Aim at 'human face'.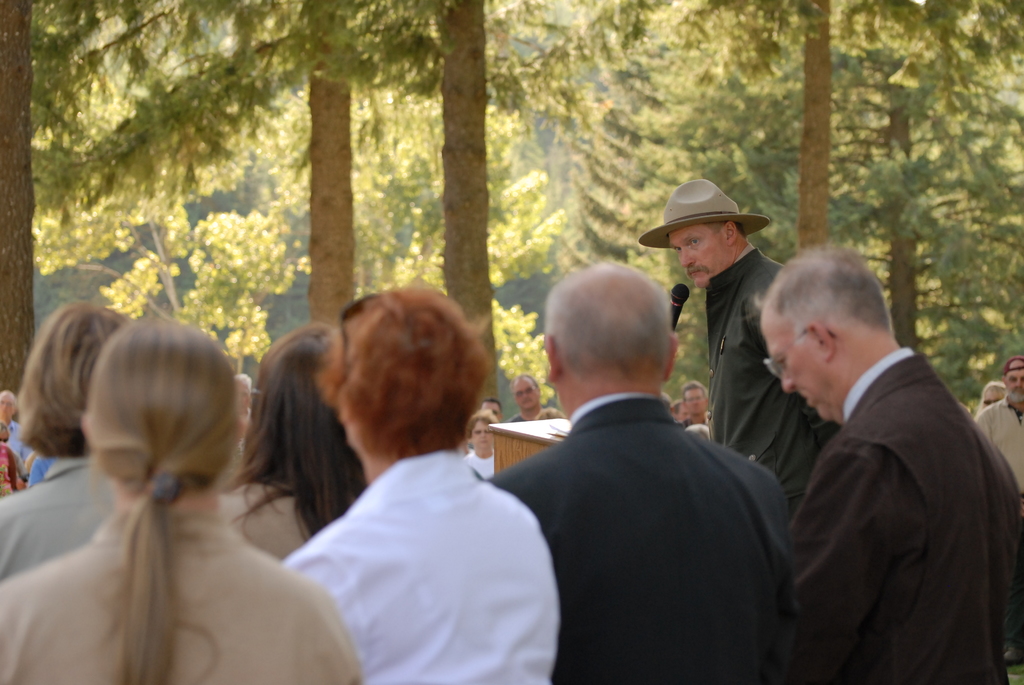
Aimed at x1=471 y1=425 x2=494 y2=453.
